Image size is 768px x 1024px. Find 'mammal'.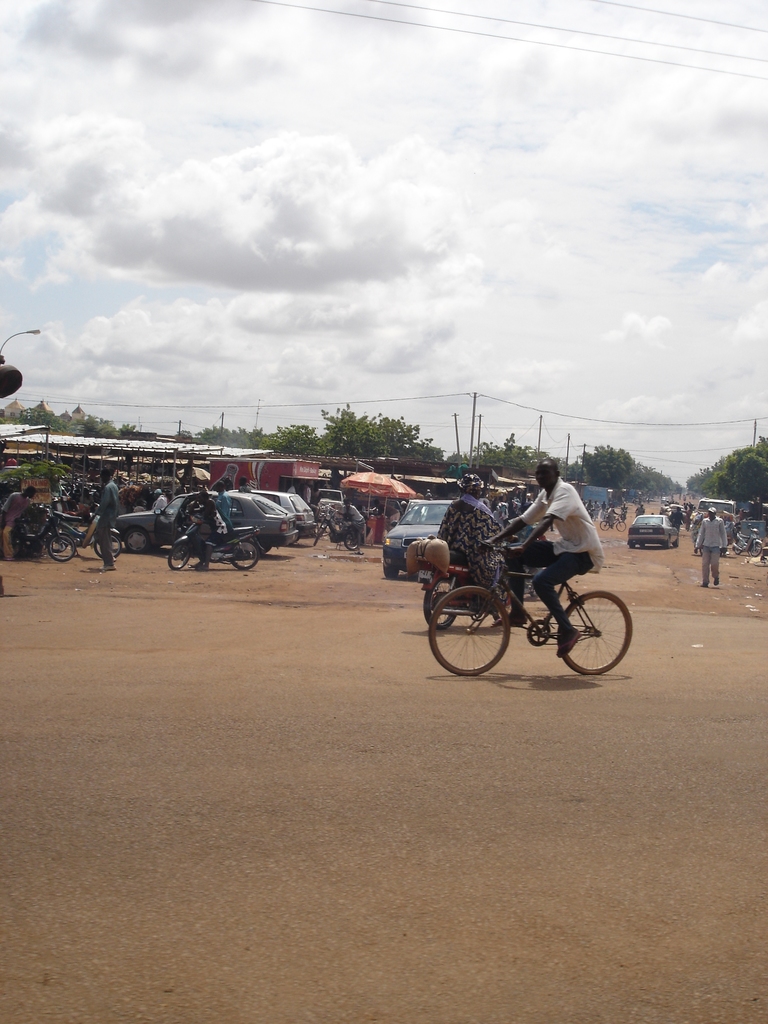
Rect(95, 469, 126, 572).
